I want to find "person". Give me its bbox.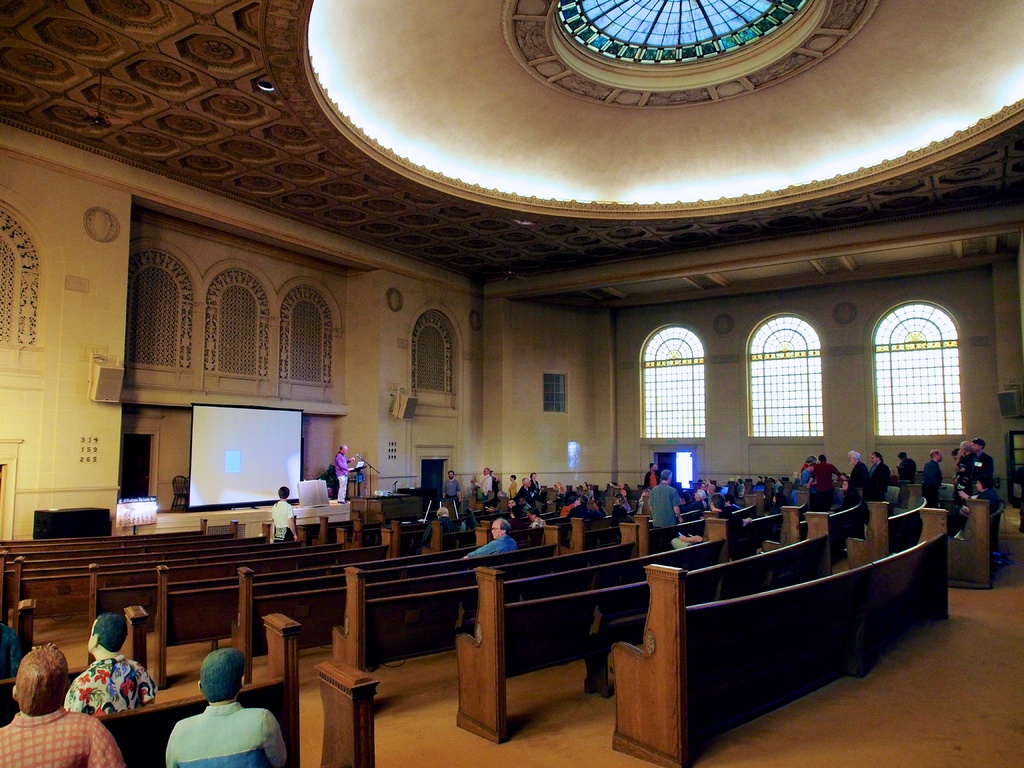
rect(639, 470, 682, 527).
